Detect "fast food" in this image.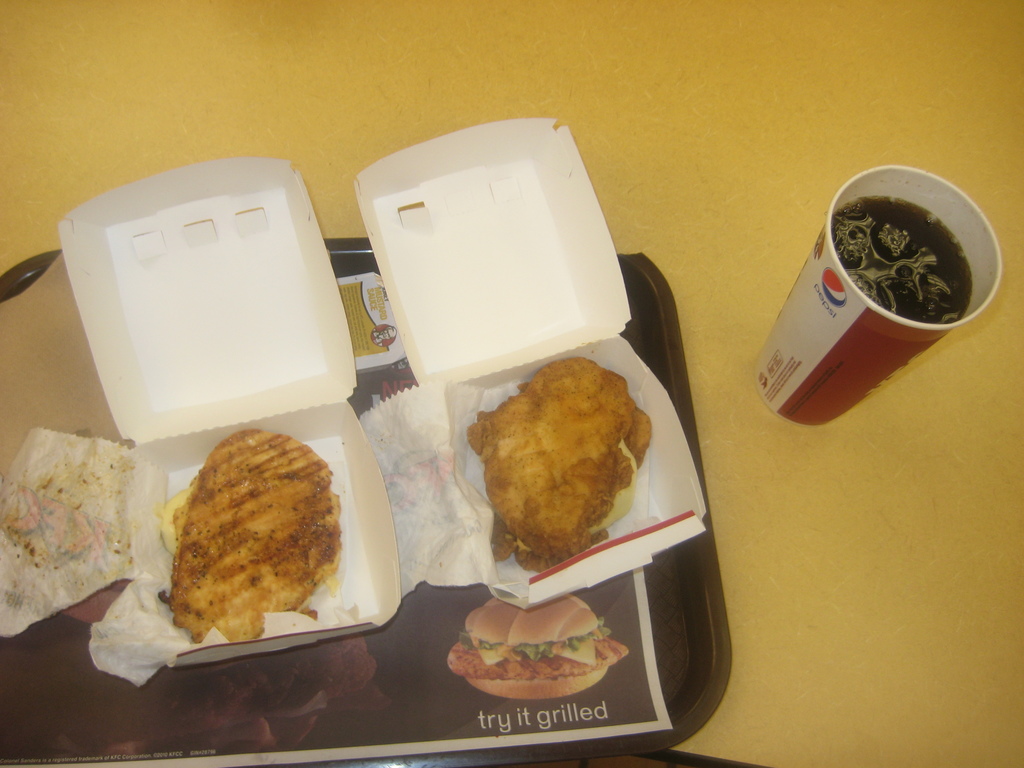
Detection: 460, 350, 658, 575.
